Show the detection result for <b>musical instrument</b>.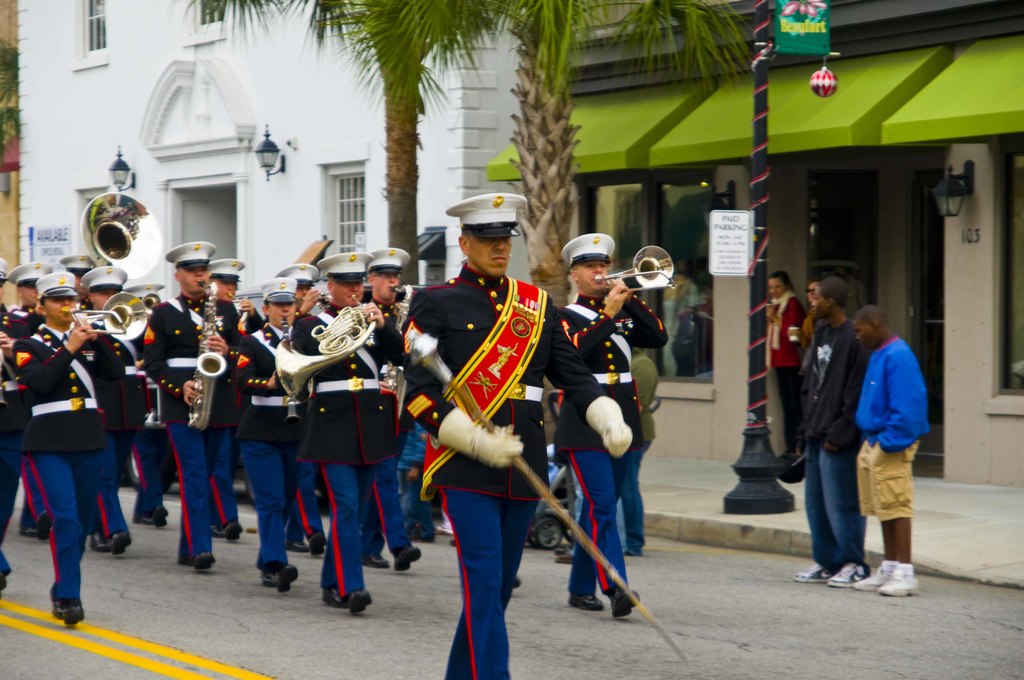
bbox=[288, 308, 372, 383].
